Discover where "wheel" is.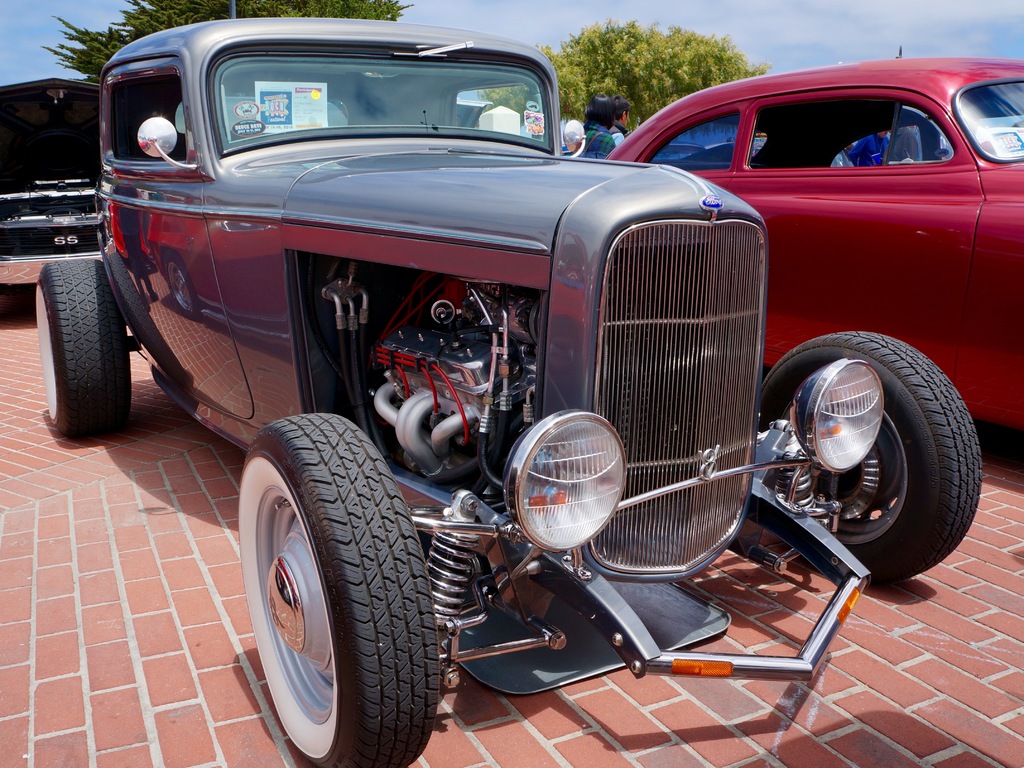
Discovered at [37,259,132,437].
